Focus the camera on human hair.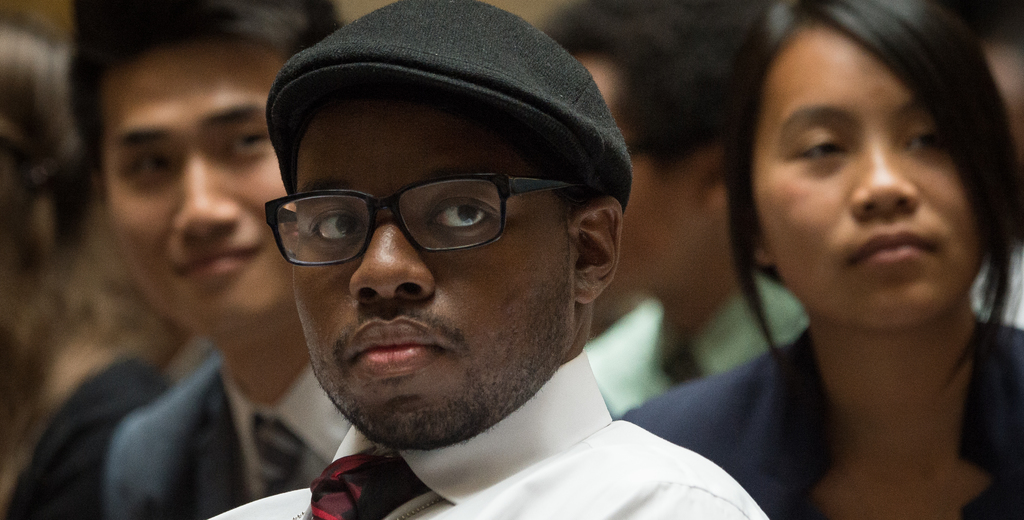
Focus region: l=61, t=0, r=350, b=165.
